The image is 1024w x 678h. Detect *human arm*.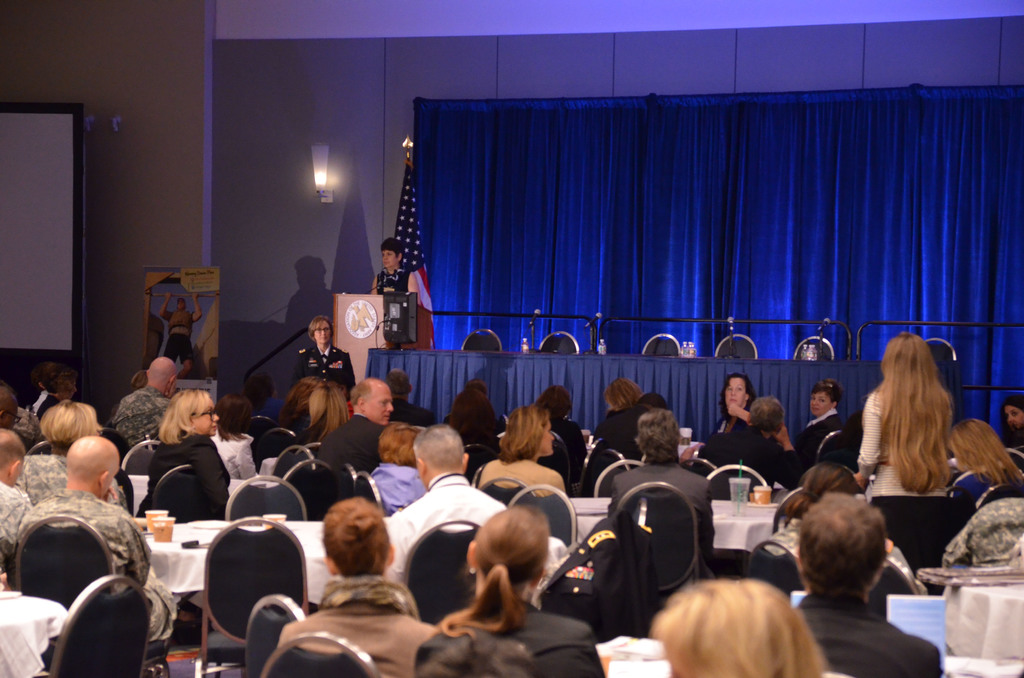
Detection: [left=104, top=488, right=116, bottom=504].
